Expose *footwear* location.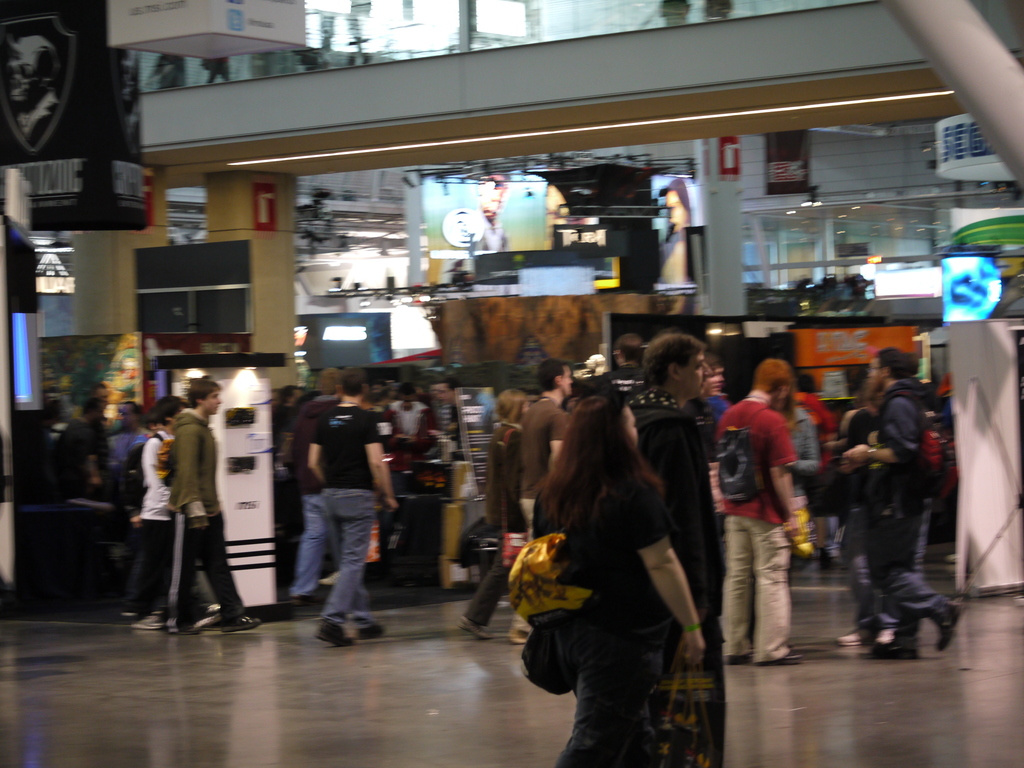
Exposed at box=[861, 643, 922, 664].
